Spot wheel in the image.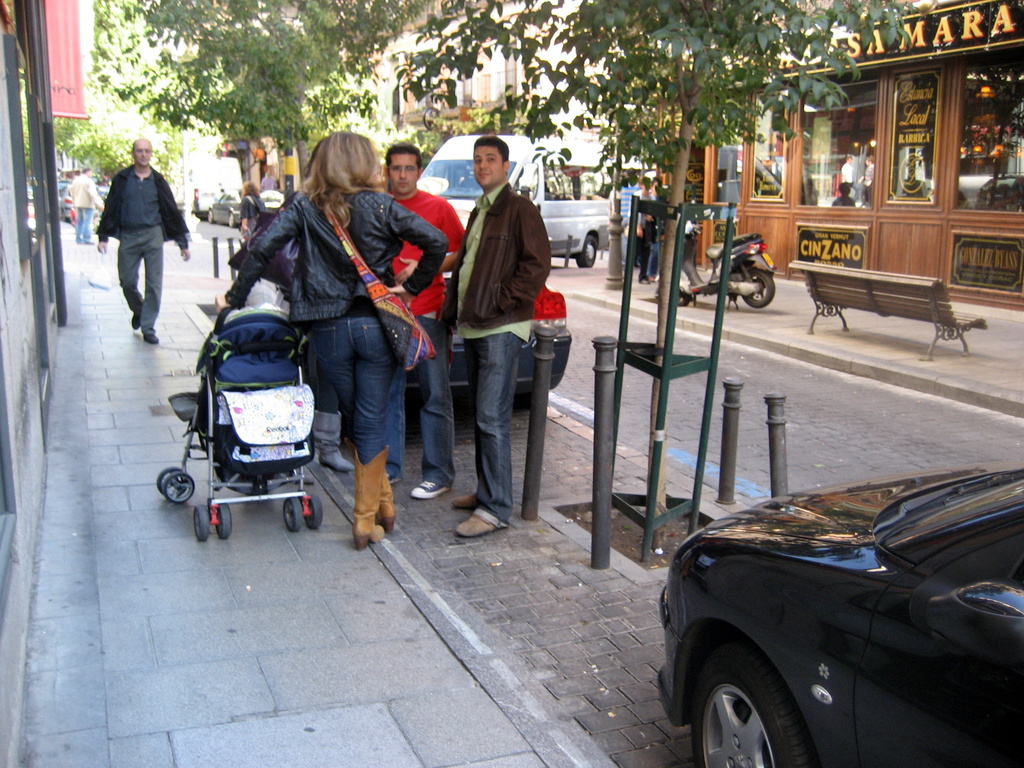
wheel found at [x1=686, y1=652, x2=812, y2=767].
